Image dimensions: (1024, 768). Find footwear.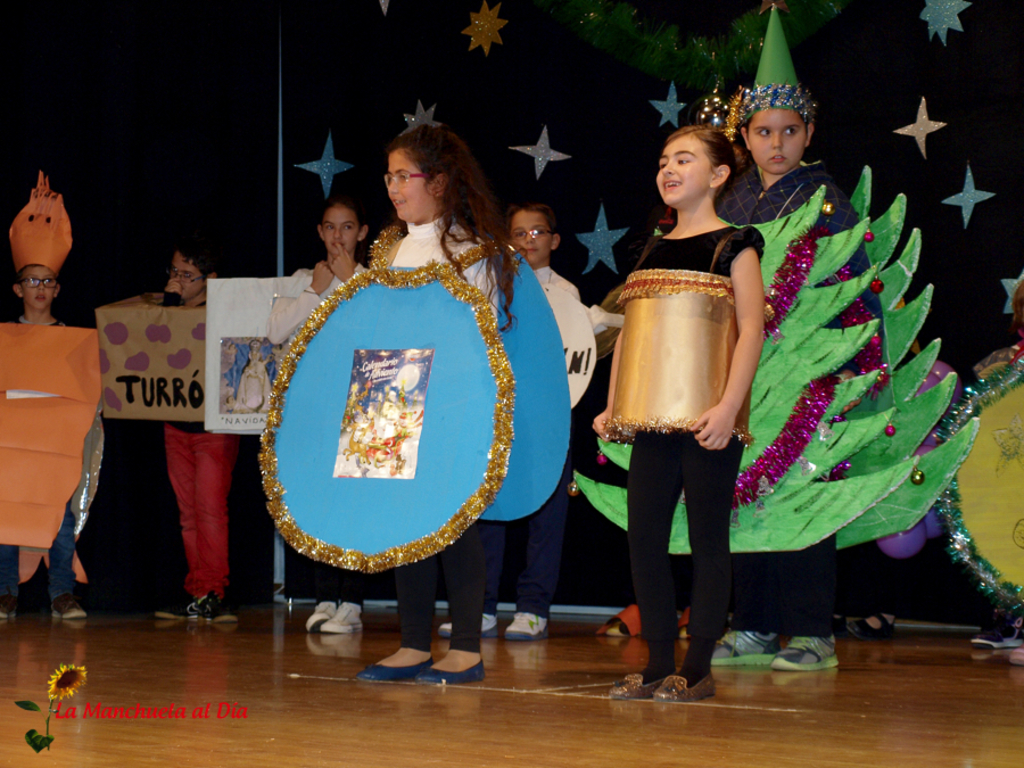
locate(671, 604, 699, 638).
